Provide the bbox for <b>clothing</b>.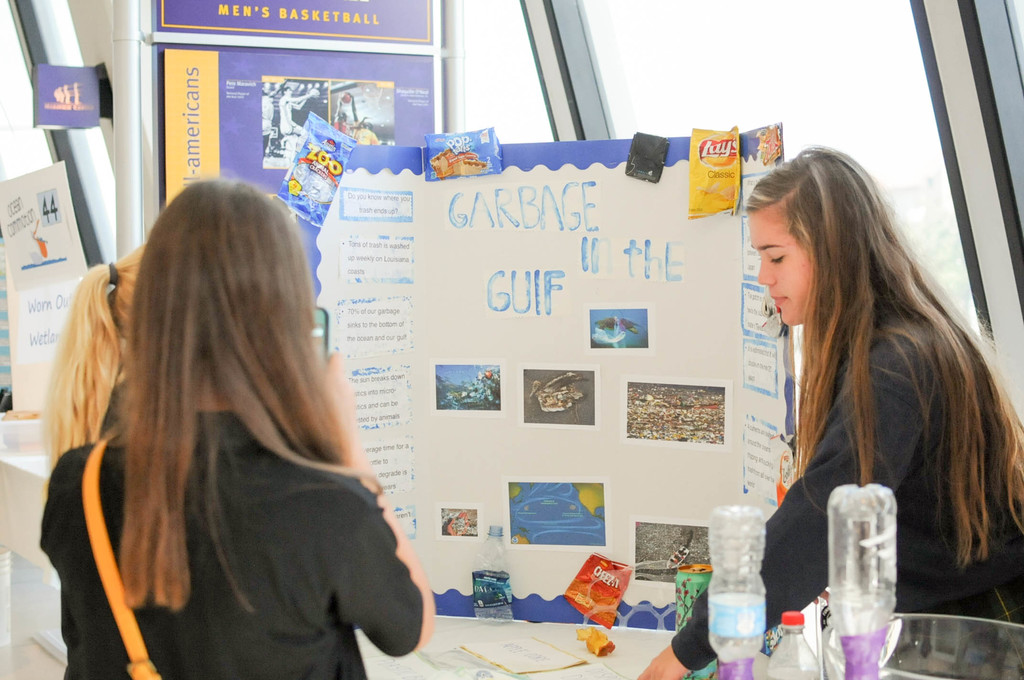
Rect(33, 404, 428, 679).
